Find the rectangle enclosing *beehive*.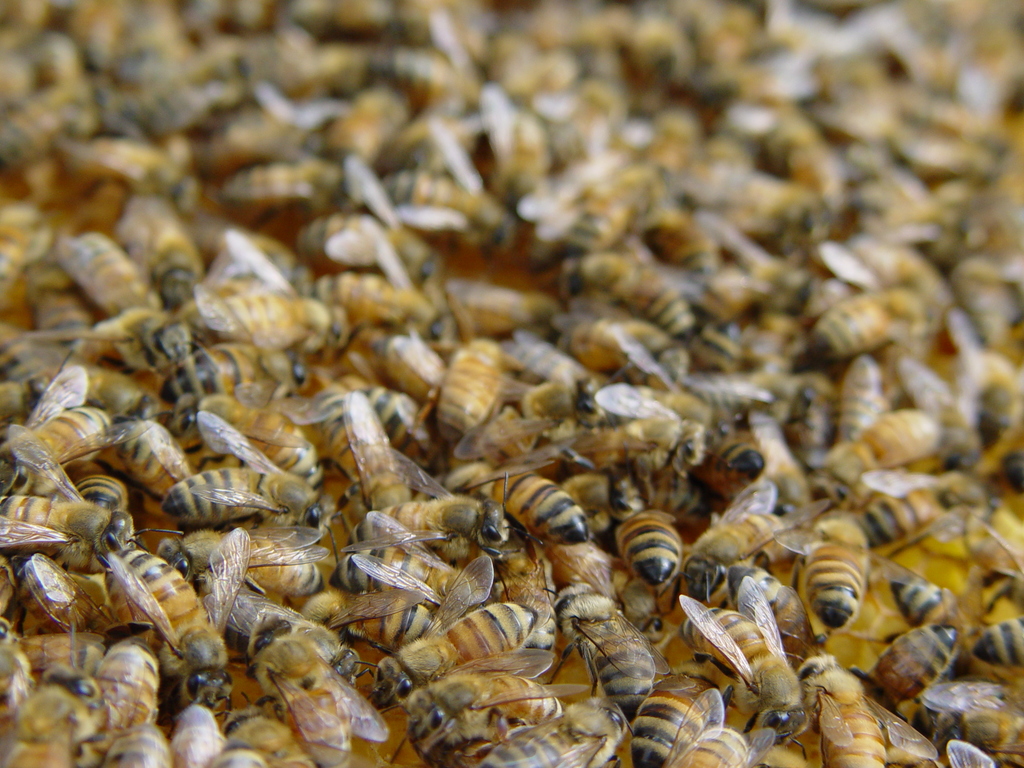
<box>0,0,1023,767</box>.
